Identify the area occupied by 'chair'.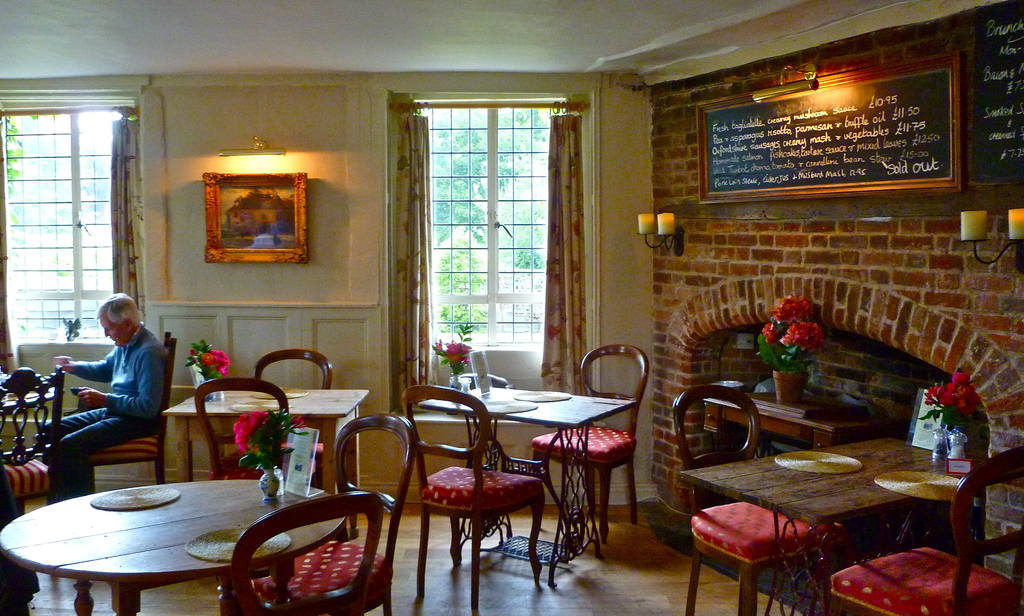
Area: Rect(530, 343, 650, 549).
